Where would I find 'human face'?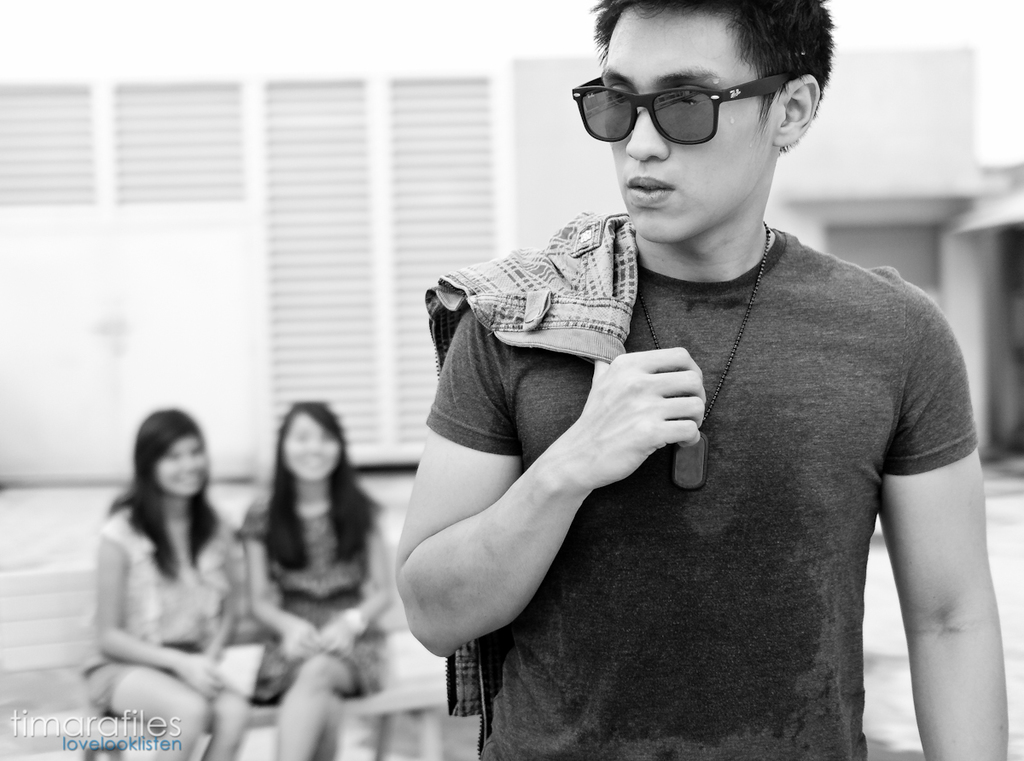
At <bbox>601, 11, 776, 235</bbox>.
